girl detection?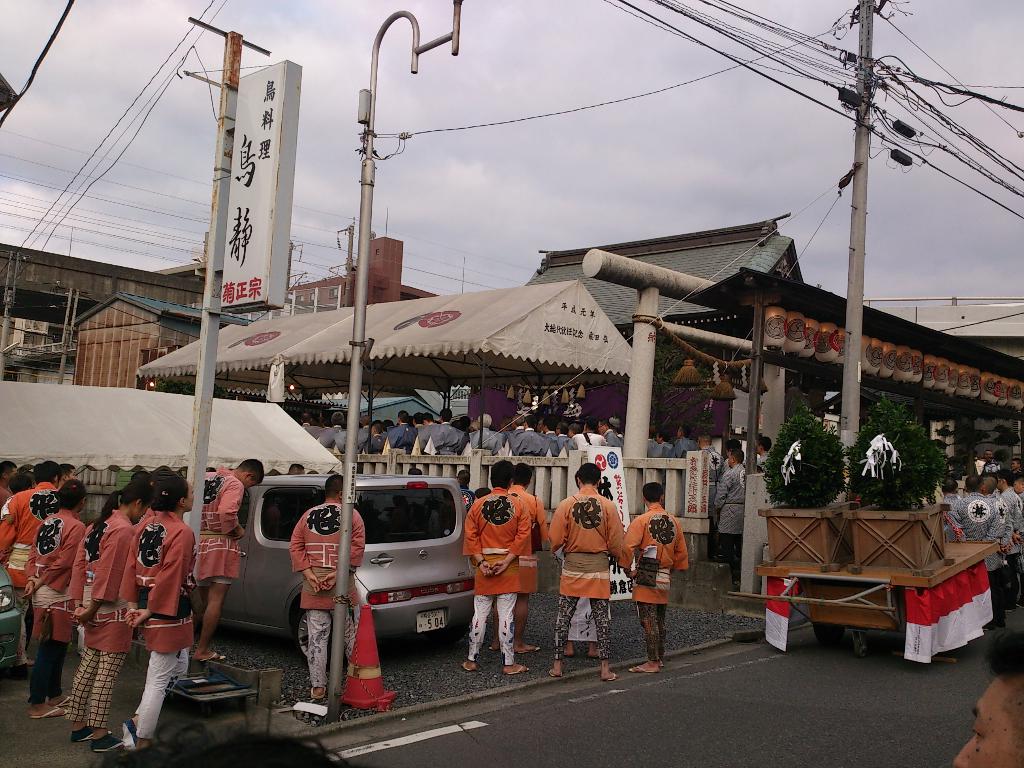
{"x1": 124, "y1": 474, "x2": 200, "y2": 748}
